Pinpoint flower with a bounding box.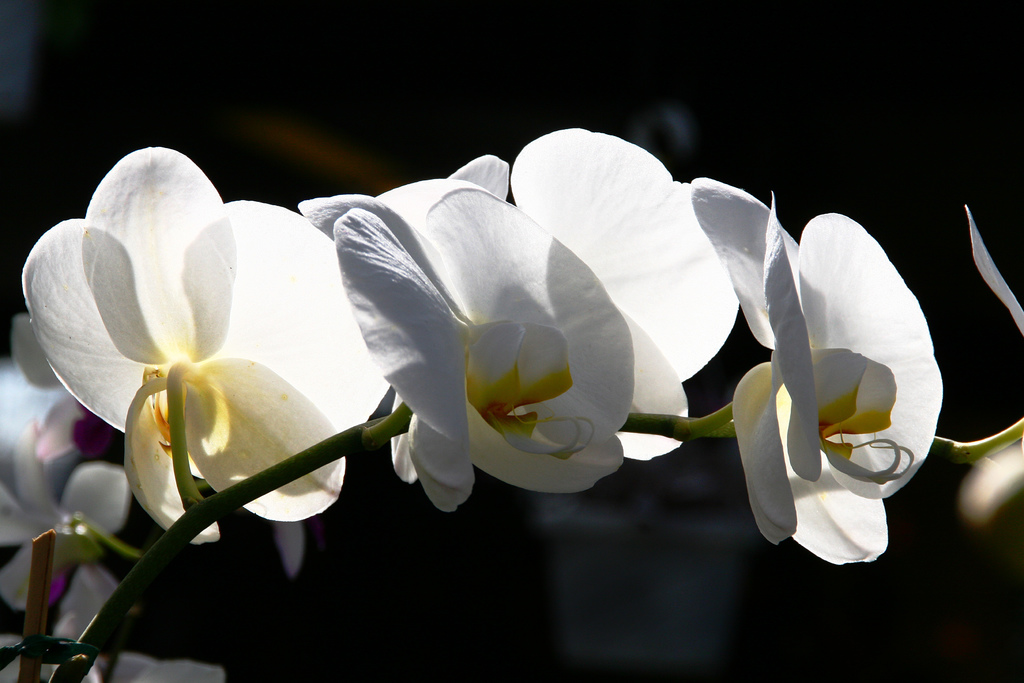
bbox=(0, 343, 223, 682).
